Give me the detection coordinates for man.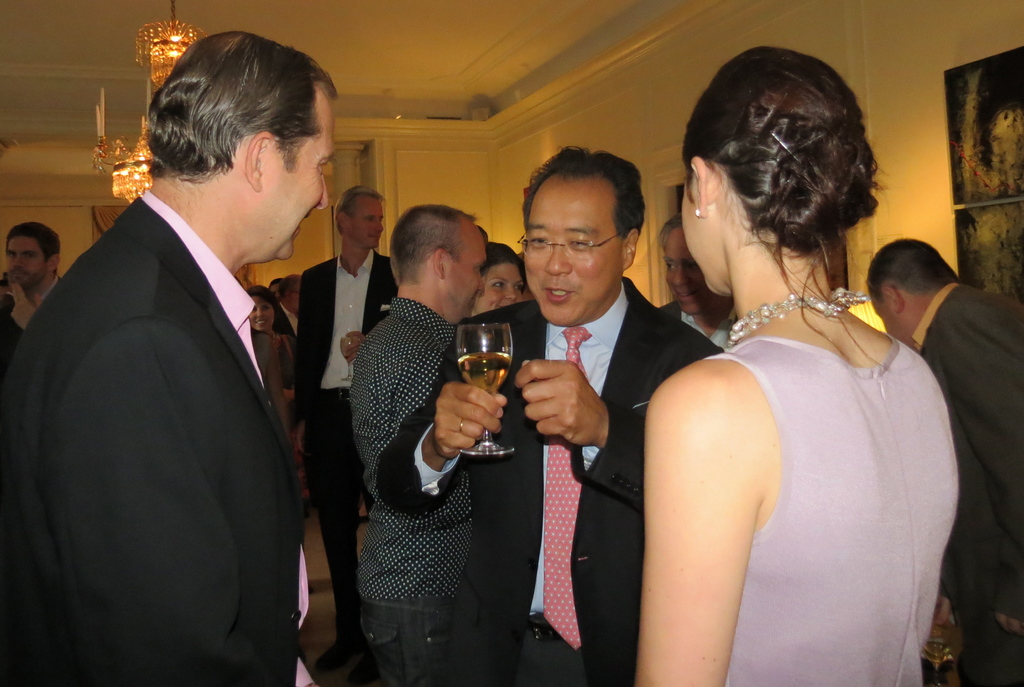
bbox=(653, 202, 743, 359).
